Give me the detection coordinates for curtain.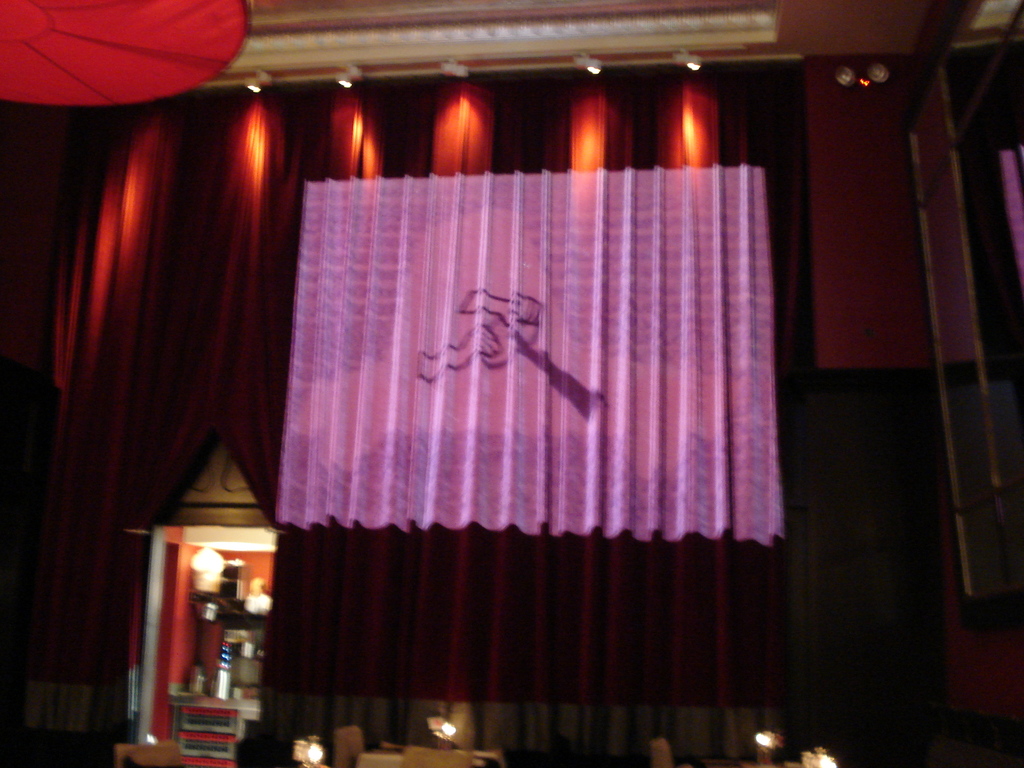
rect(14, 105, 812, 651).
